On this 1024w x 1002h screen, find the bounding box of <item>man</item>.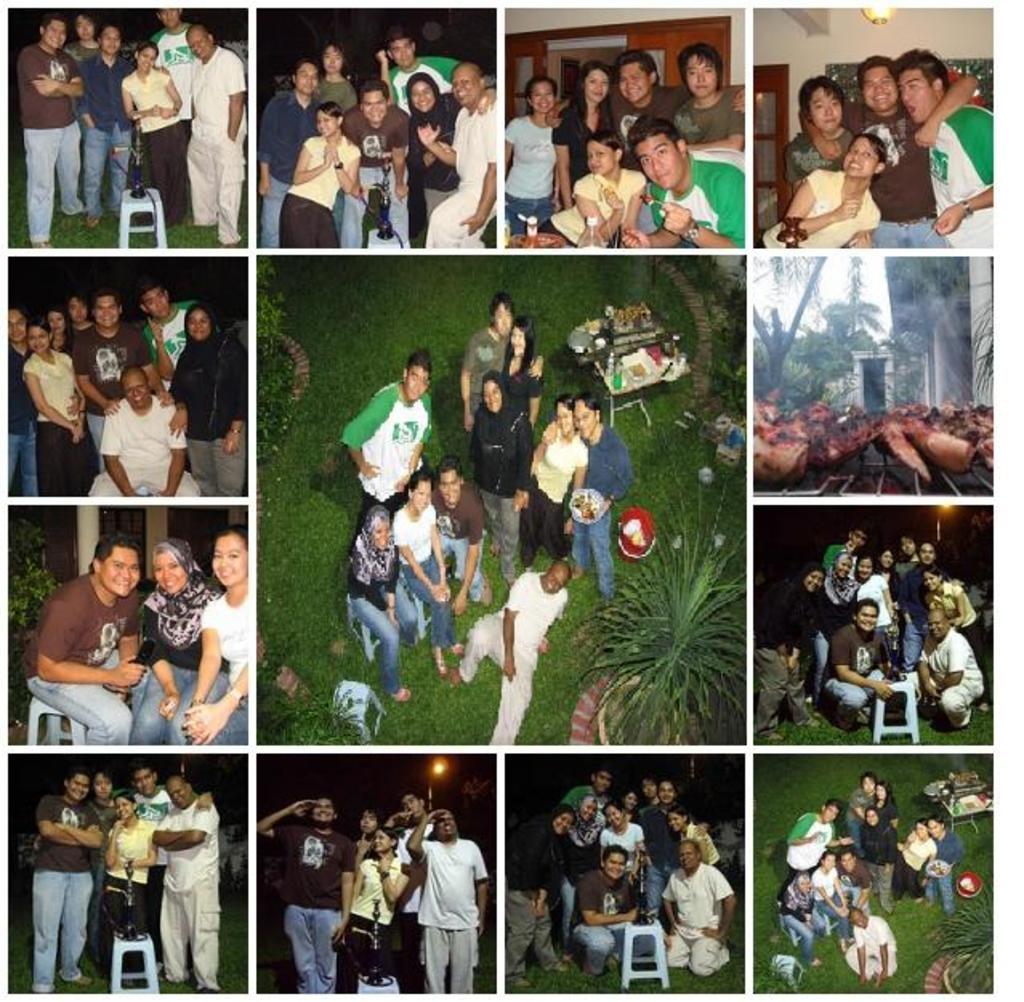
Bounding box: [886,540,945,675].
